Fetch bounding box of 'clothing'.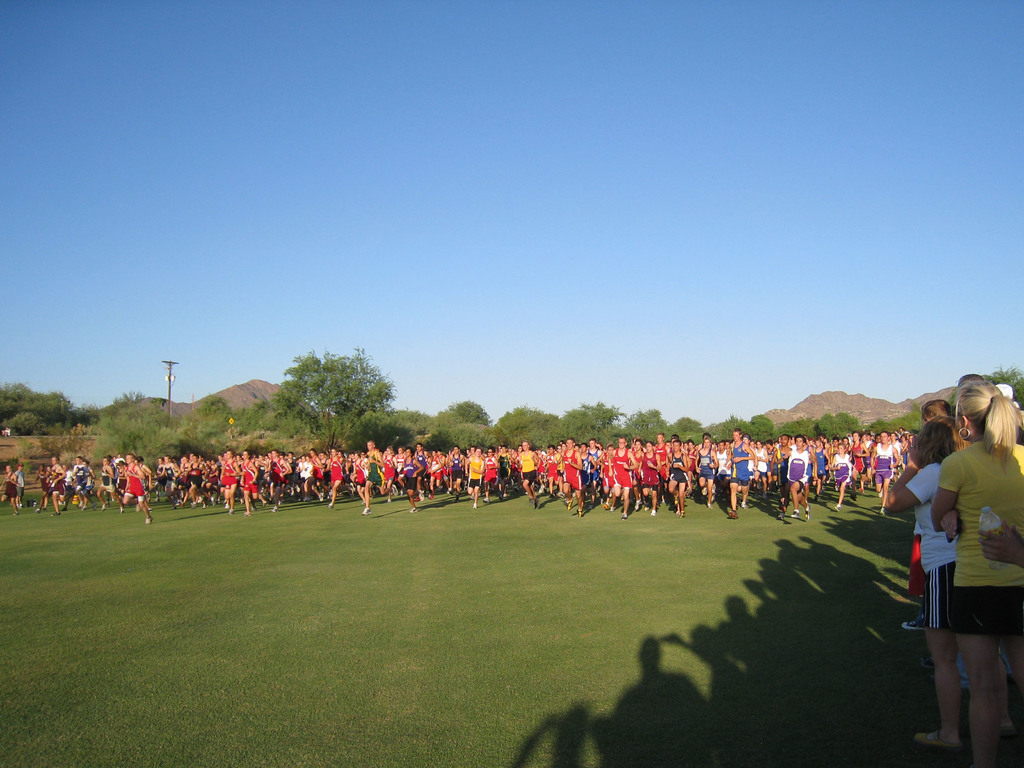
Bbox: select_region(788, 448, 808, 485).
